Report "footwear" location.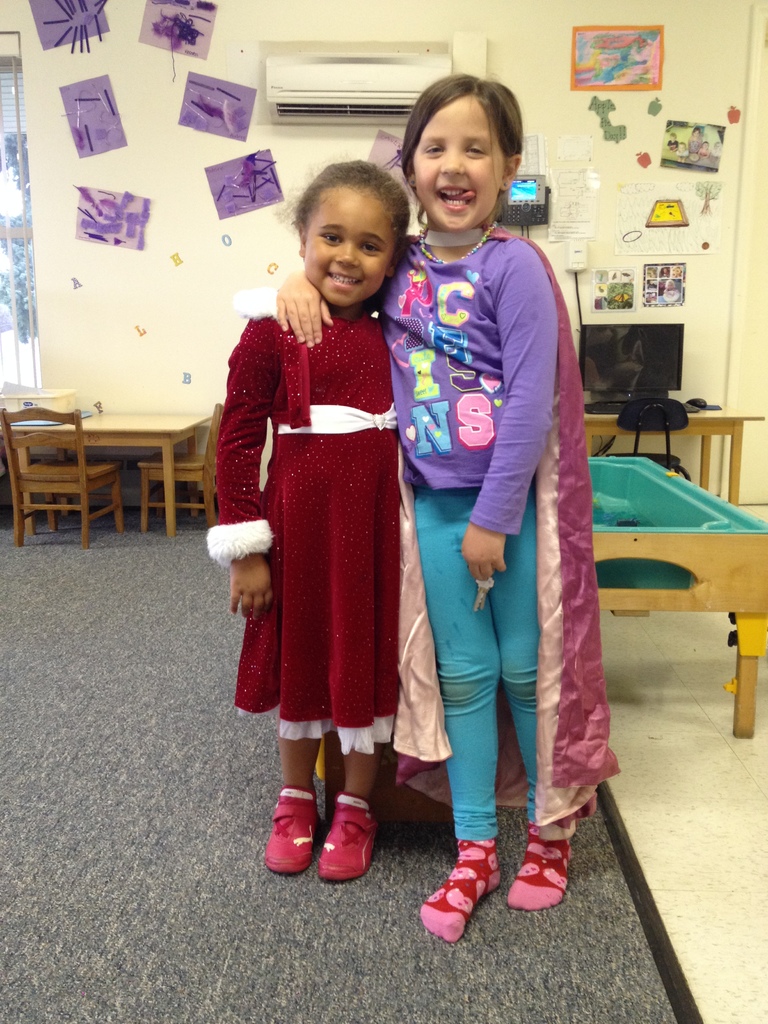
Report: (left=263, top=783, right=317, bottom=877).
